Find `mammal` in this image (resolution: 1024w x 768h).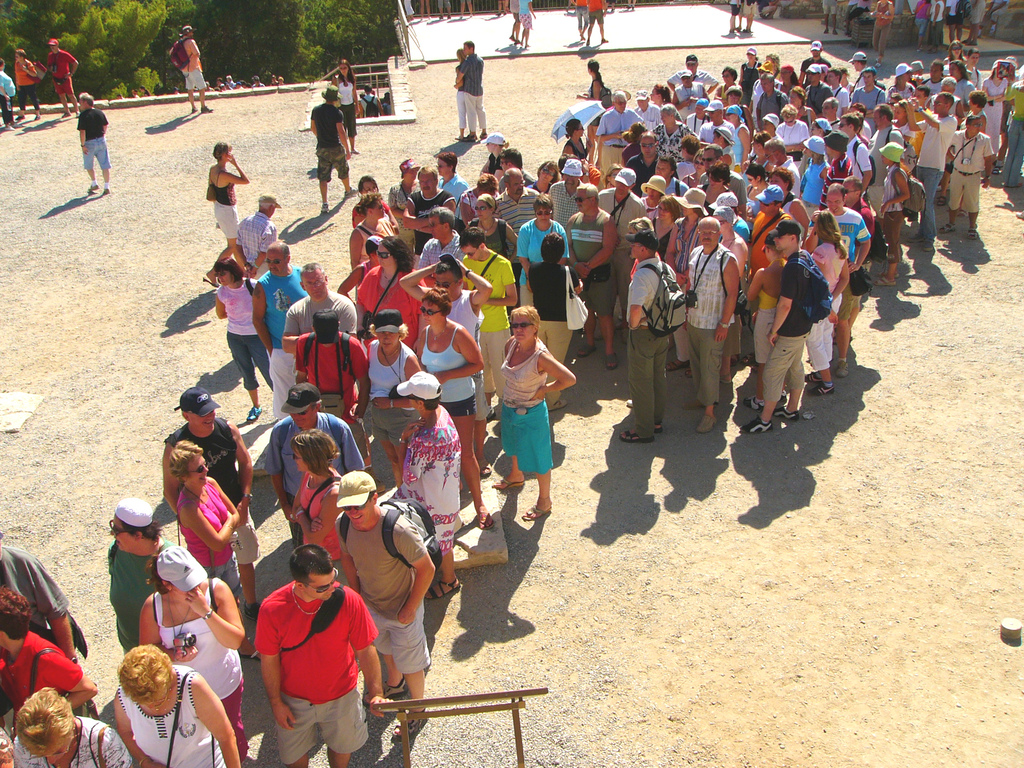
box(963, 0, 988, 43).
